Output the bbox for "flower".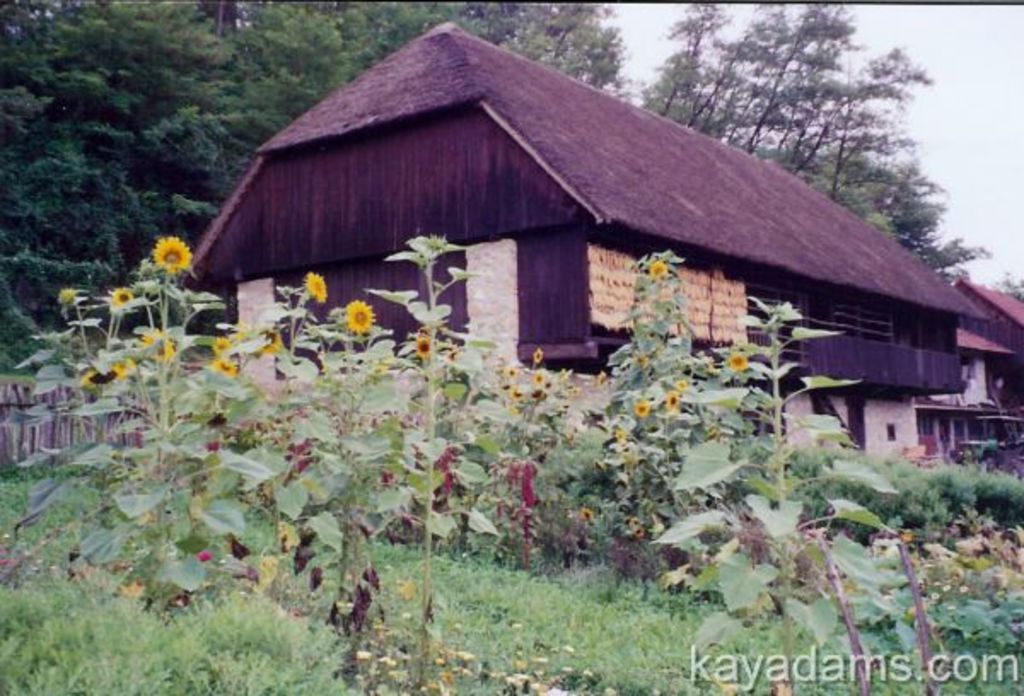
x1=207, y1=357, x2=241, y2=379.
